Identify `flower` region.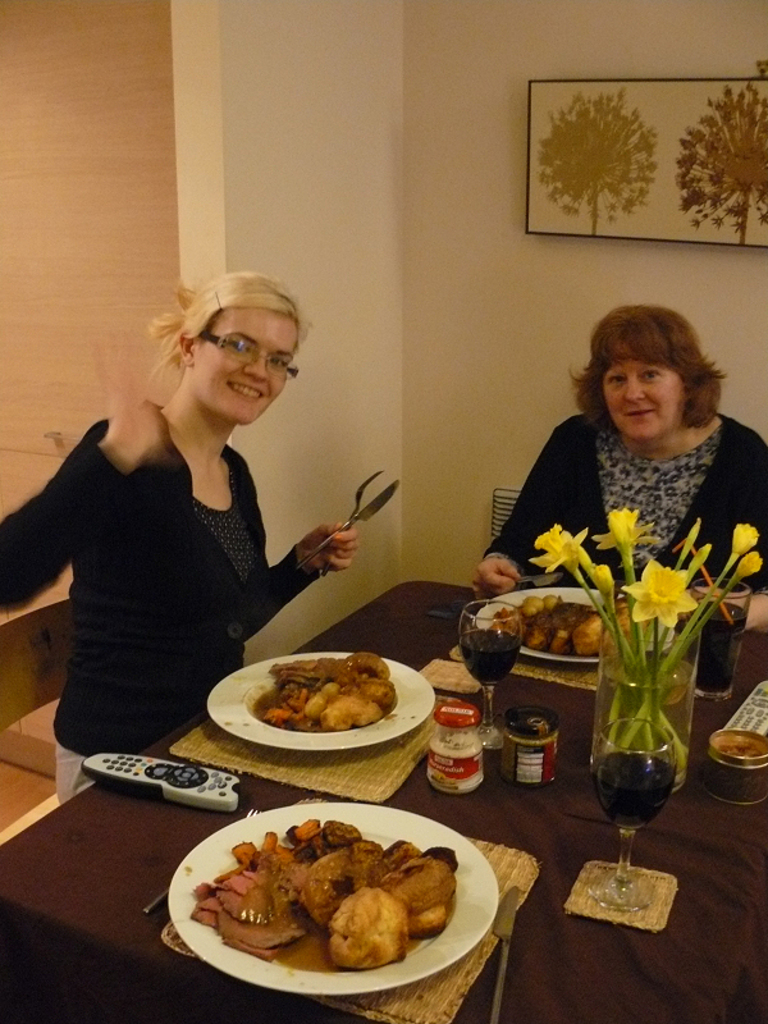
Region: (left=595, top=508, right=672, bottom=563).
